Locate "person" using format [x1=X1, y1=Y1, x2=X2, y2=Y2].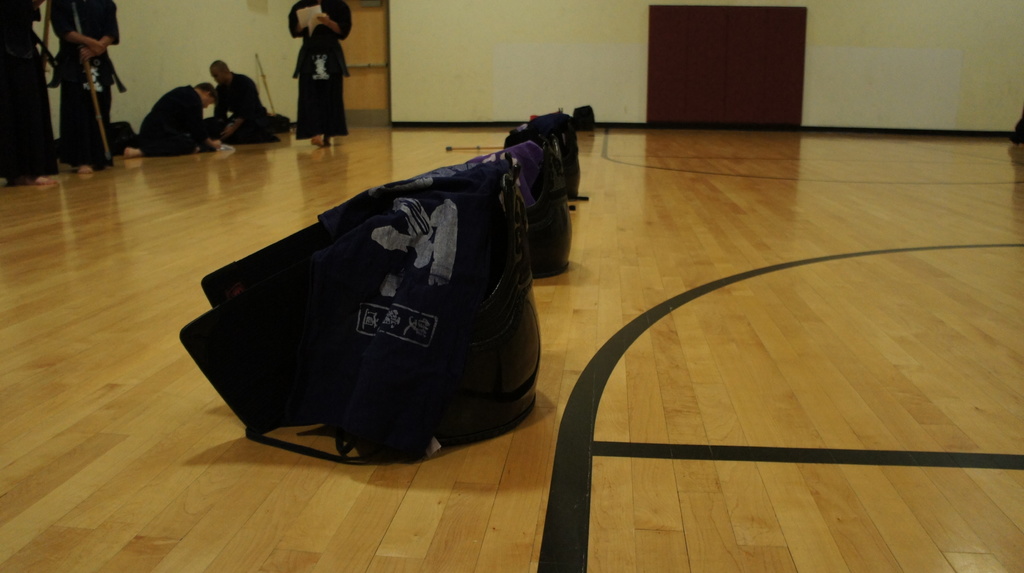
[x1=49, y1=3, x2=116, y2=180].
